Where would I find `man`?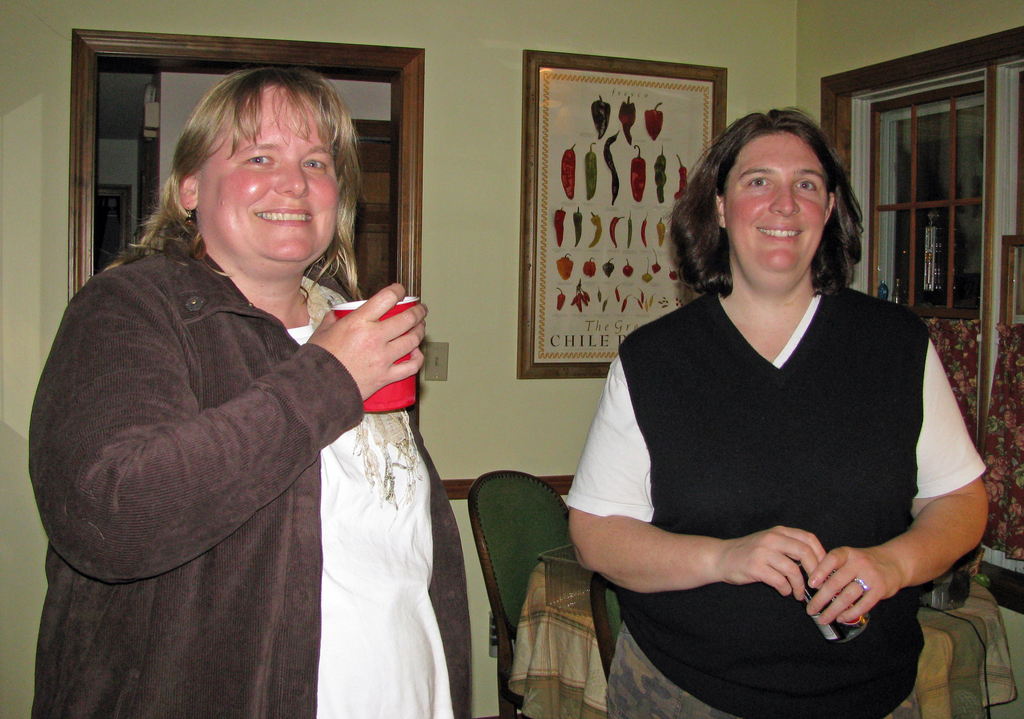
At {"x1": 31, "y1": 48, "x2": 484, "y2": 682}.
